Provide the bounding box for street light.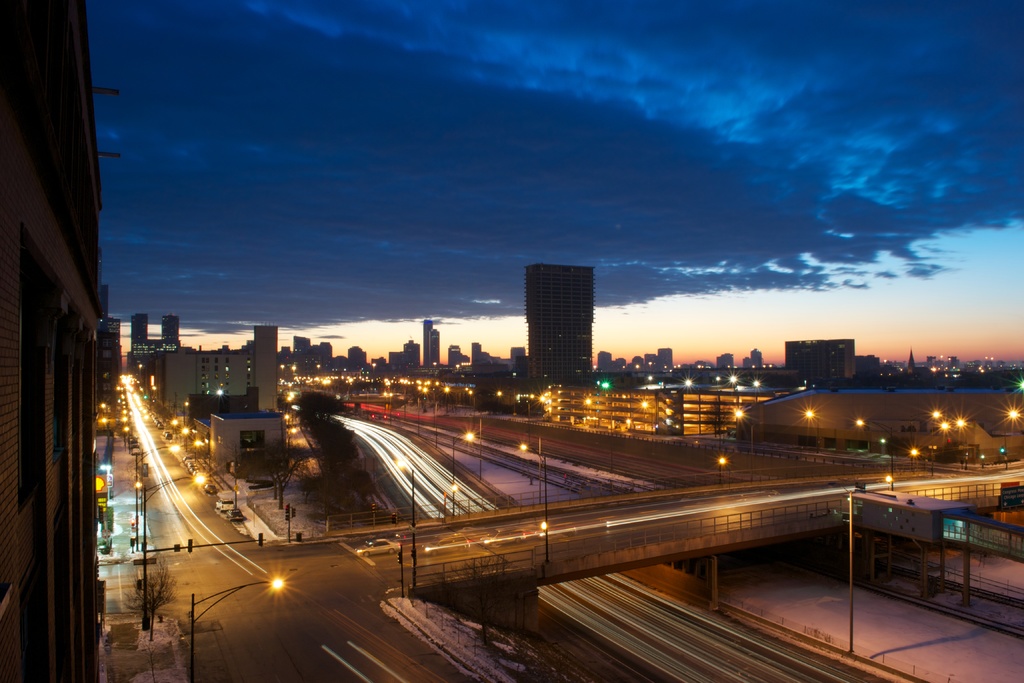
(992,407,1017,472).
